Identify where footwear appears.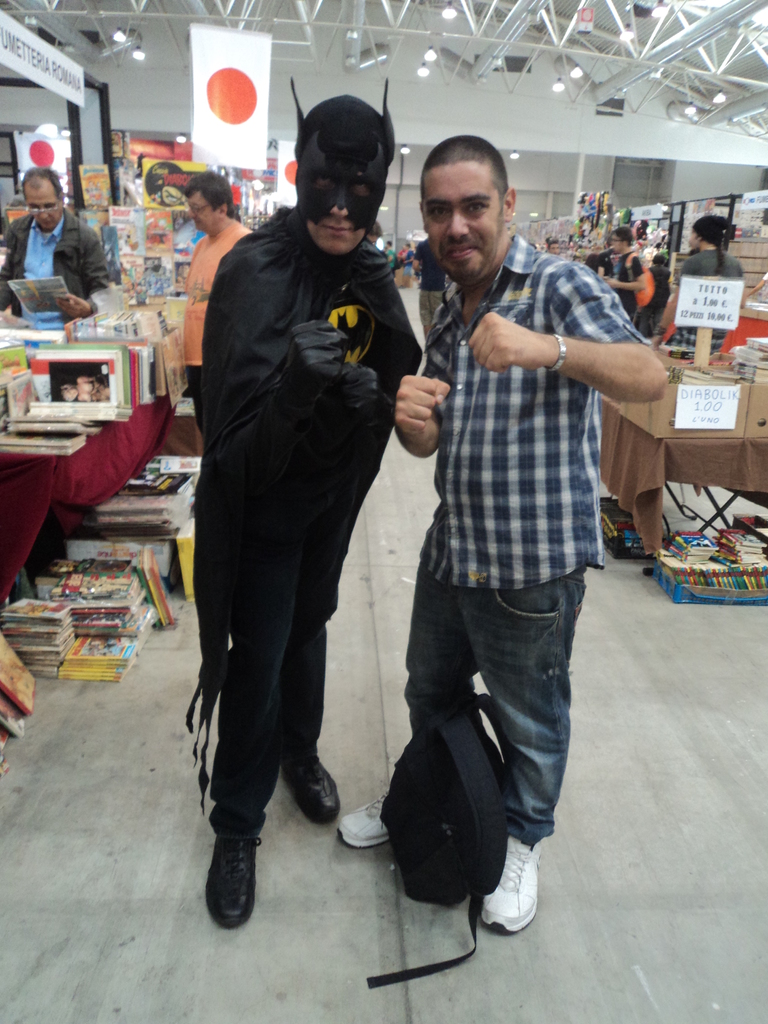
Appears at rect(333, 798, 387, 849).
